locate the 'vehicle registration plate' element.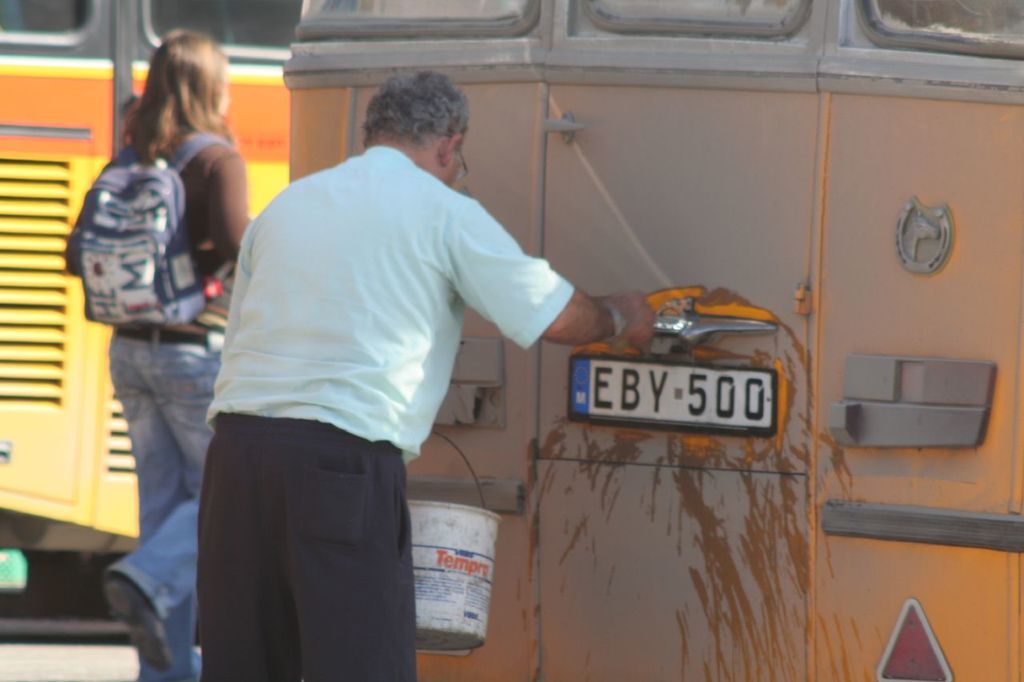
Element bbox: Rect(576, 349, 779, 453).
